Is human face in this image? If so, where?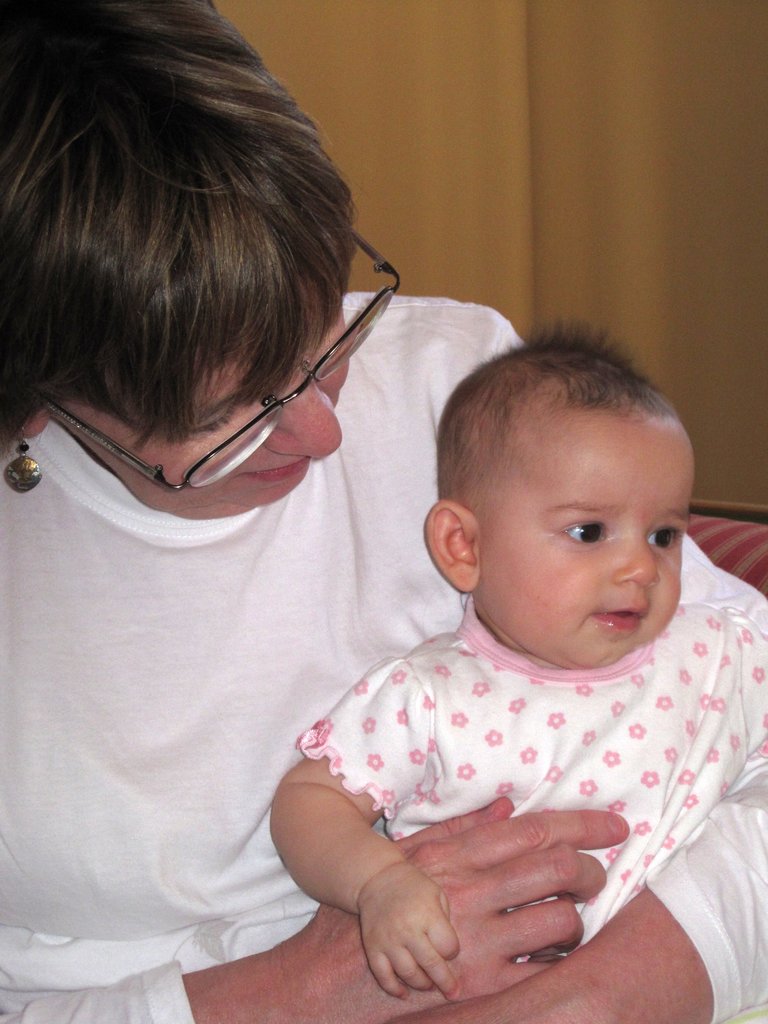
Yes, at bbox(68, 286, 355, 515).
